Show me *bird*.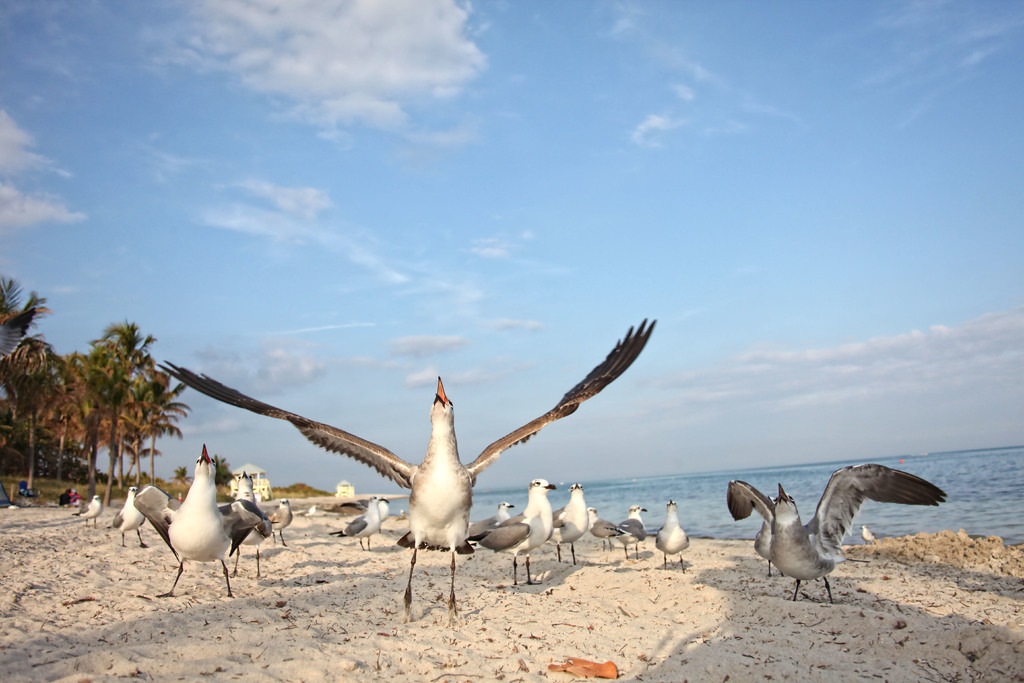
*bird* is here: 216:463:260:583.
